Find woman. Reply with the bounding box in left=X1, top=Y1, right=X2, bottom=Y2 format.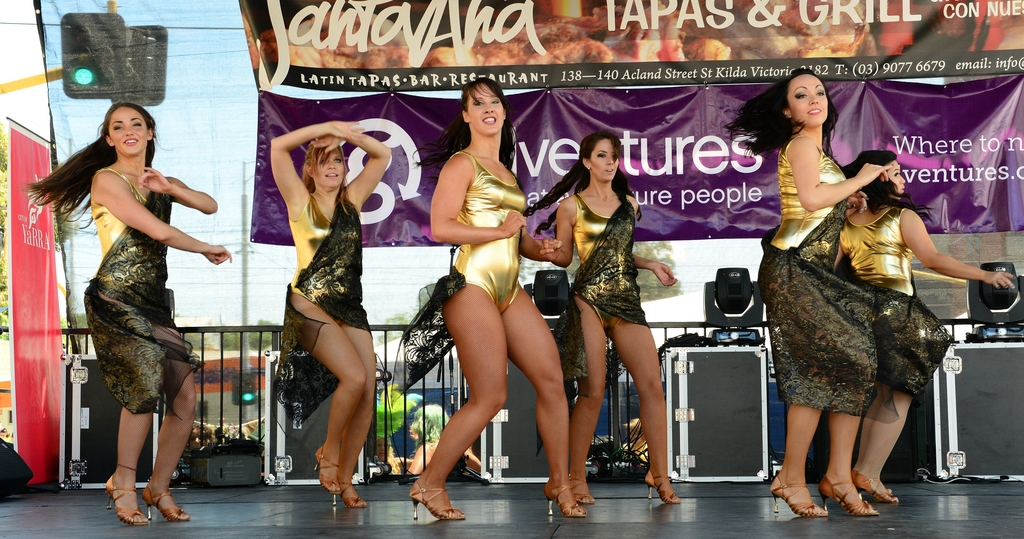
left=15, top=93, right=229, bottom=524.
